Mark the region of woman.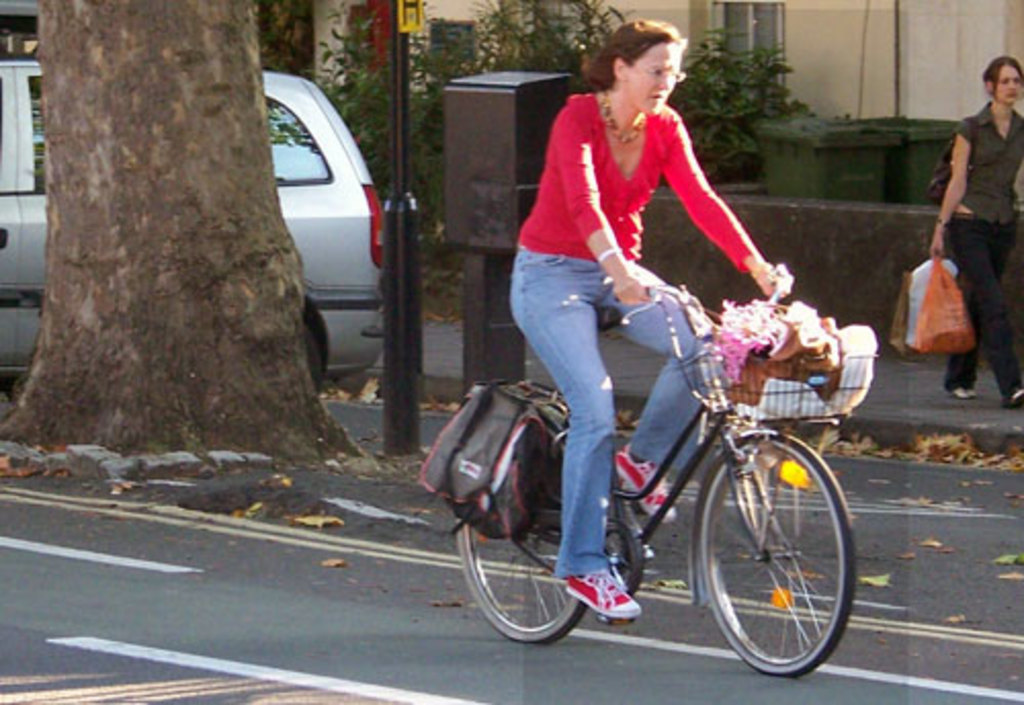
Region: {"left": 518, "top": 14, "right": 797, "bottom": 623}.
